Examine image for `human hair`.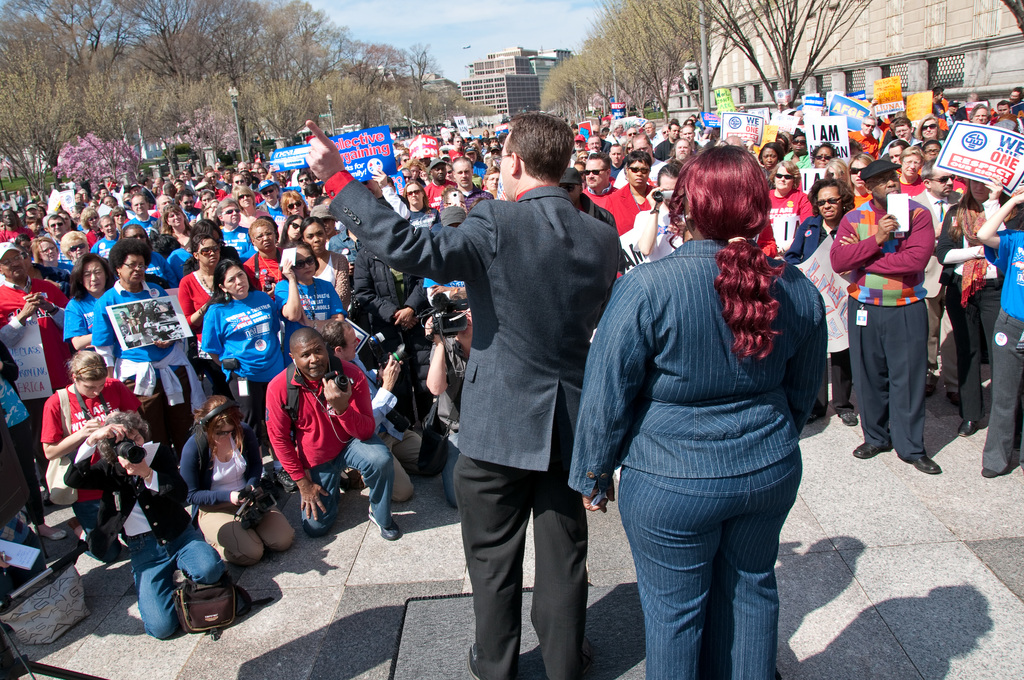
Examination result: <bbox>191, 209, 233, 250</bbox>.
